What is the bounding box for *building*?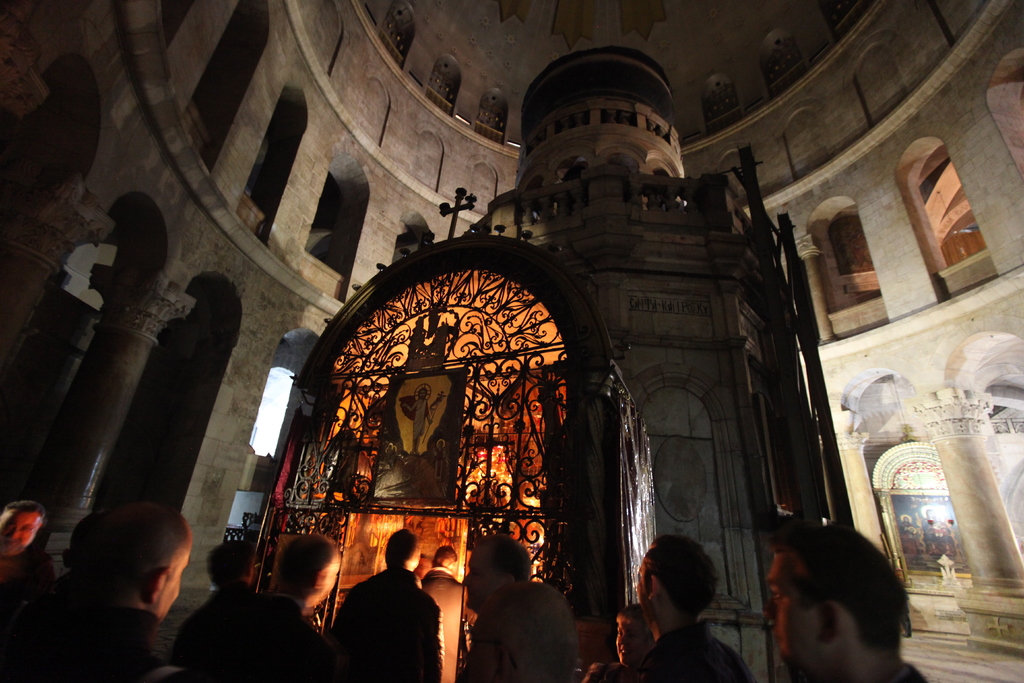
{"left": 0, "top": 0, "right": 1023, "bottom": 682}.
